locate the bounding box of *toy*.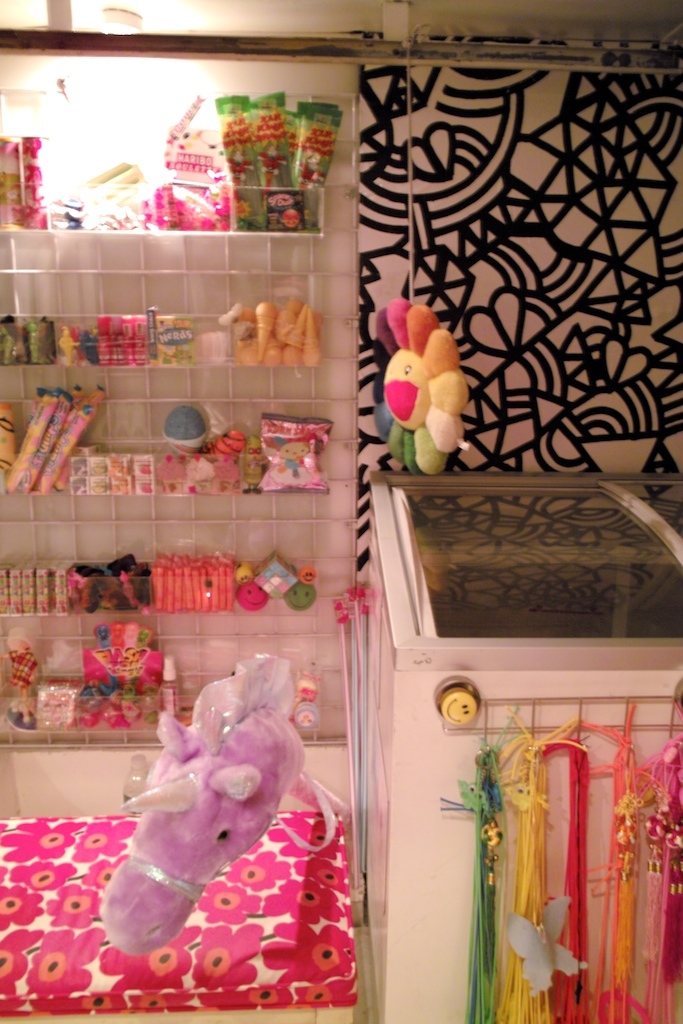
Bounding box: x1=0, y1=628, x2=57, y2=717.
